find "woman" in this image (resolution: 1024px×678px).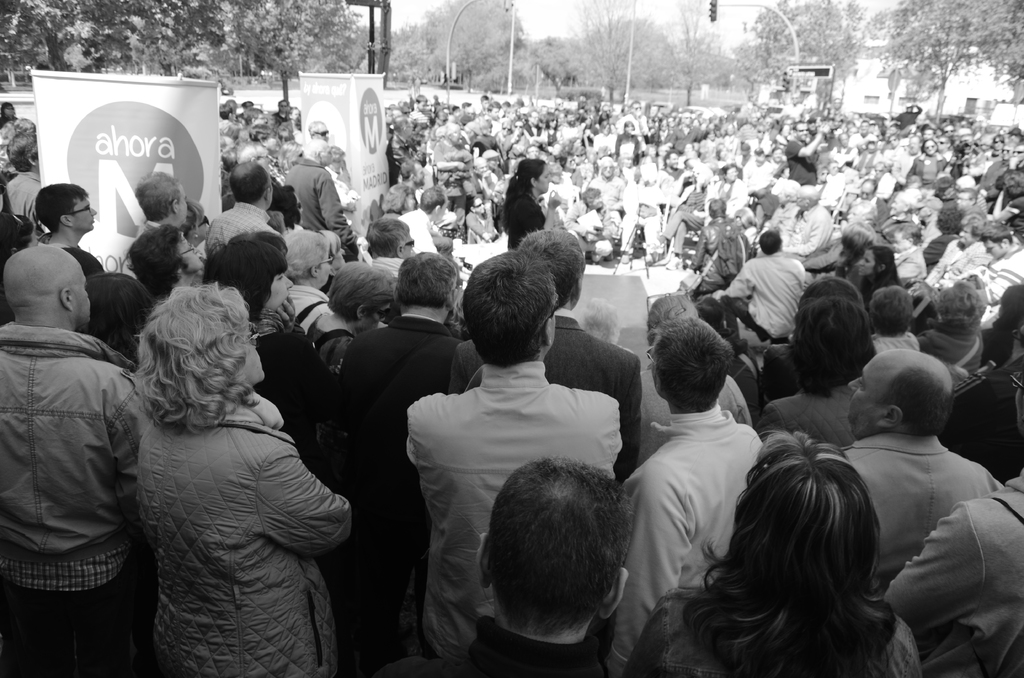
175/197/216/282.
